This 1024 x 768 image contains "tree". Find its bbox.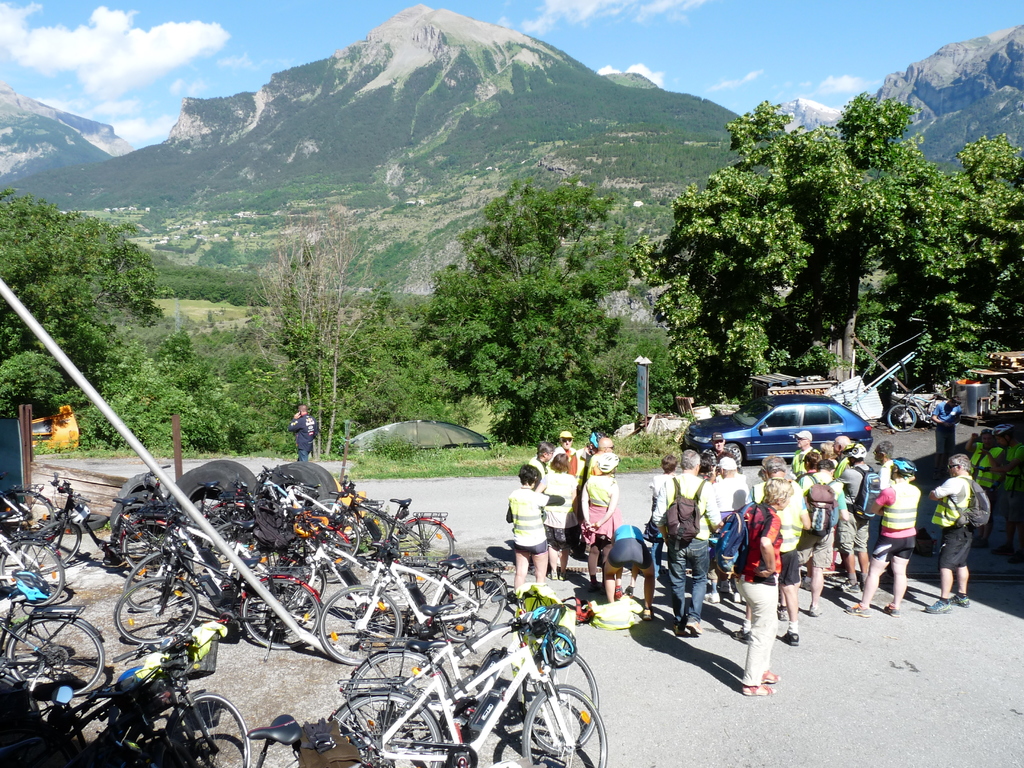
locate(154, 175, 241, 301).
